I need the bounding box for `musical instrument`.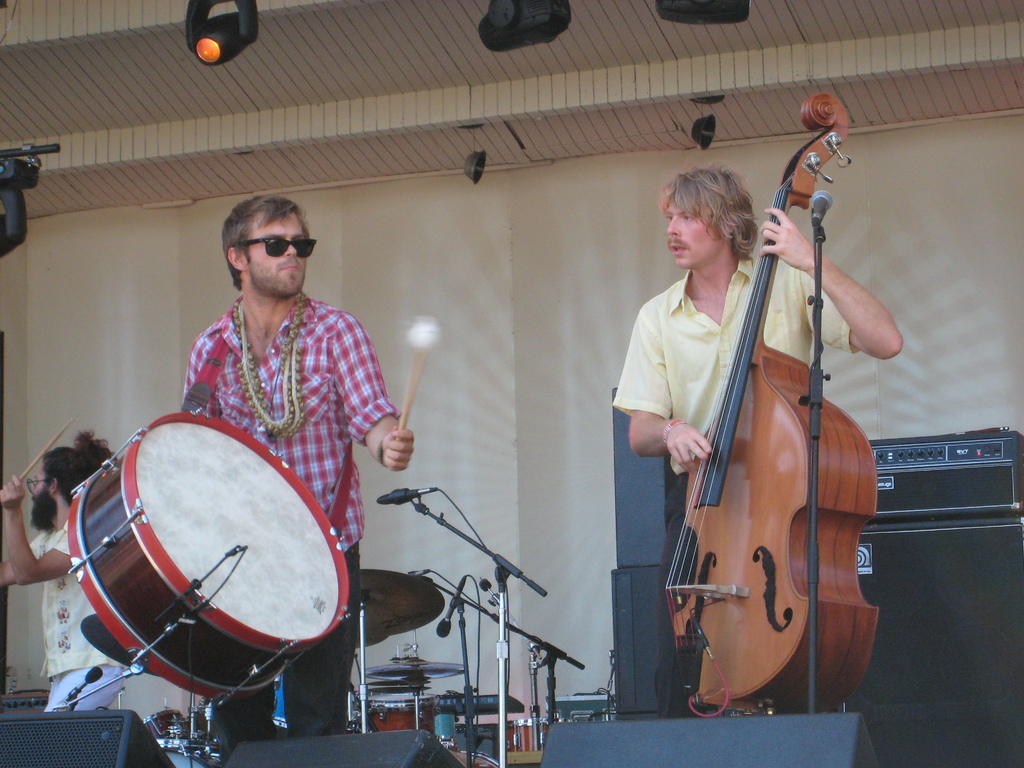
Here it is: select_region(662, 90, 884, 716).
